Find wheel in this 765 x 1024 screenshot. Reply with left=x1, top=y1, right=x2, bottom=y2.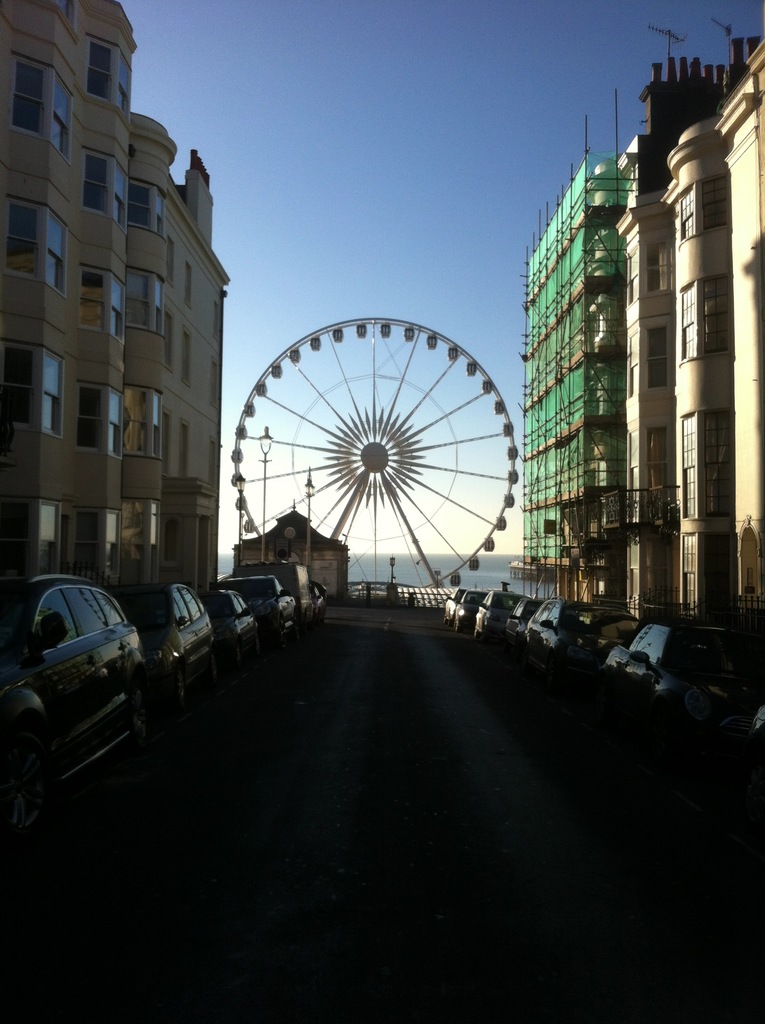
left=207, top=651, right=223, bottom=683.
